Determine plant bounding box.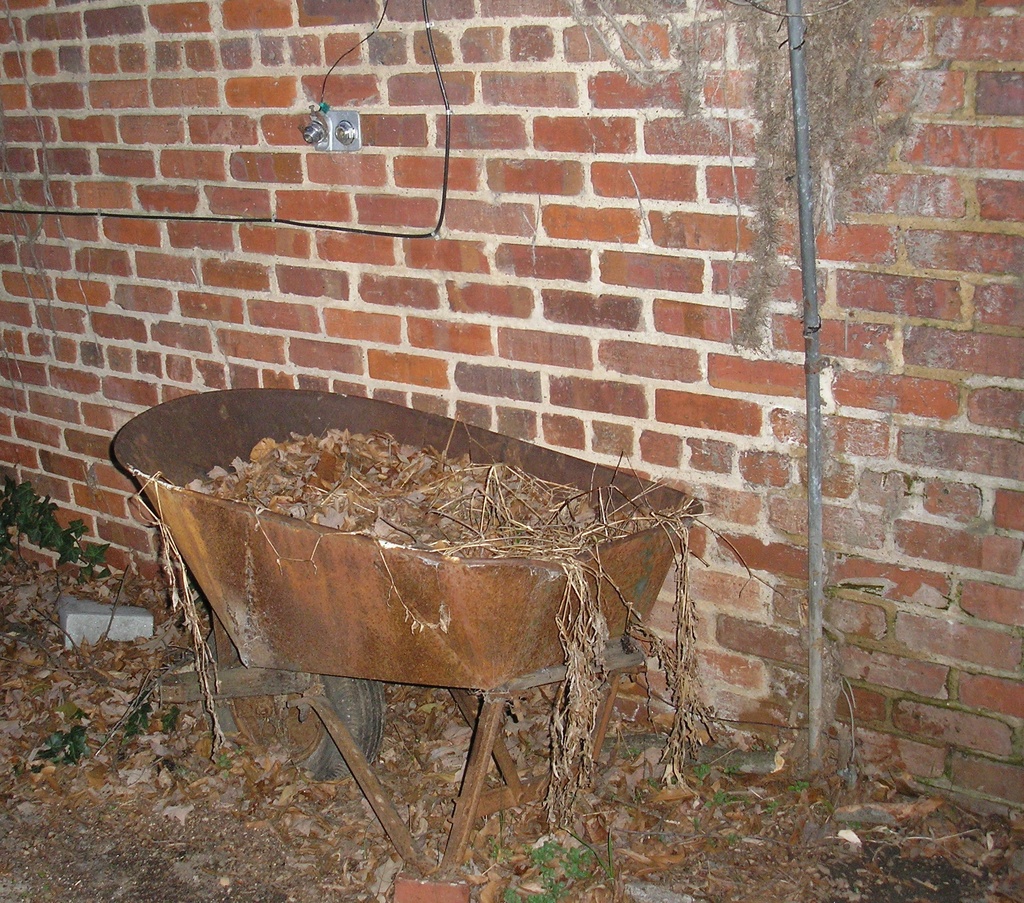
Determined: 27 715 108 767.
